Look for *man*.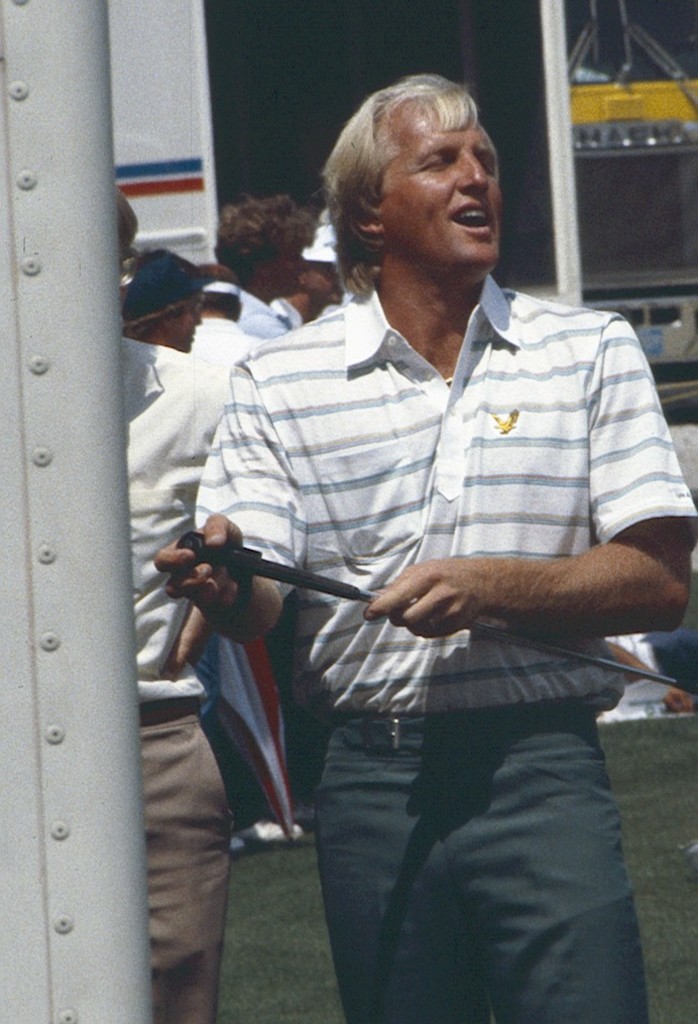
Found: box(215, 192, 322, 360).
